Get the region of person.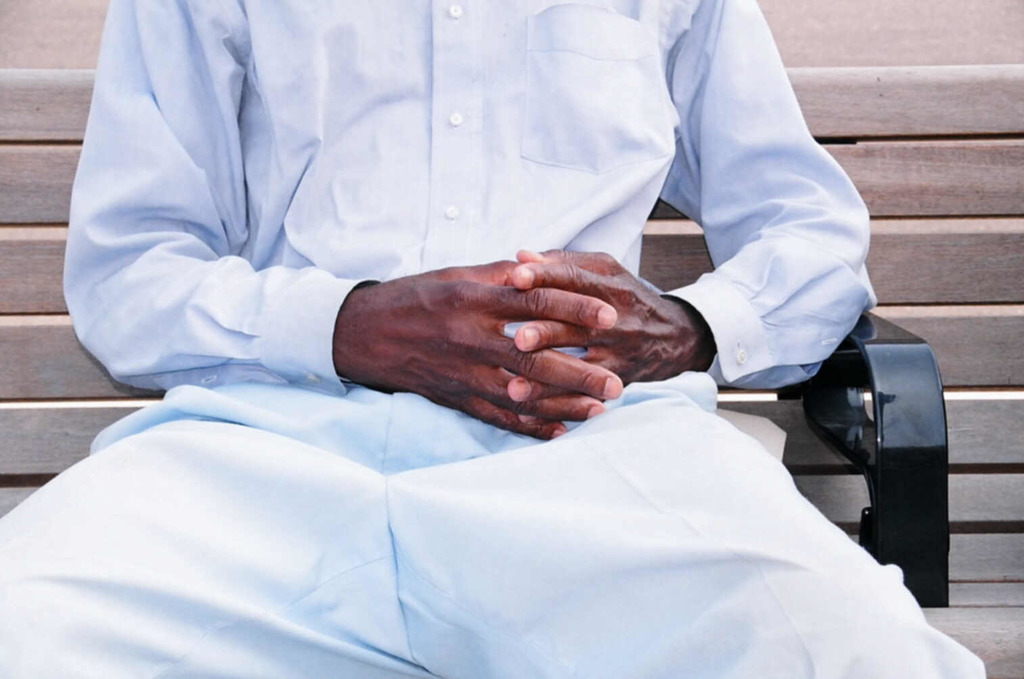
{"x1": 0, "y1": 0, "x2": 987, "y2": 666}.
